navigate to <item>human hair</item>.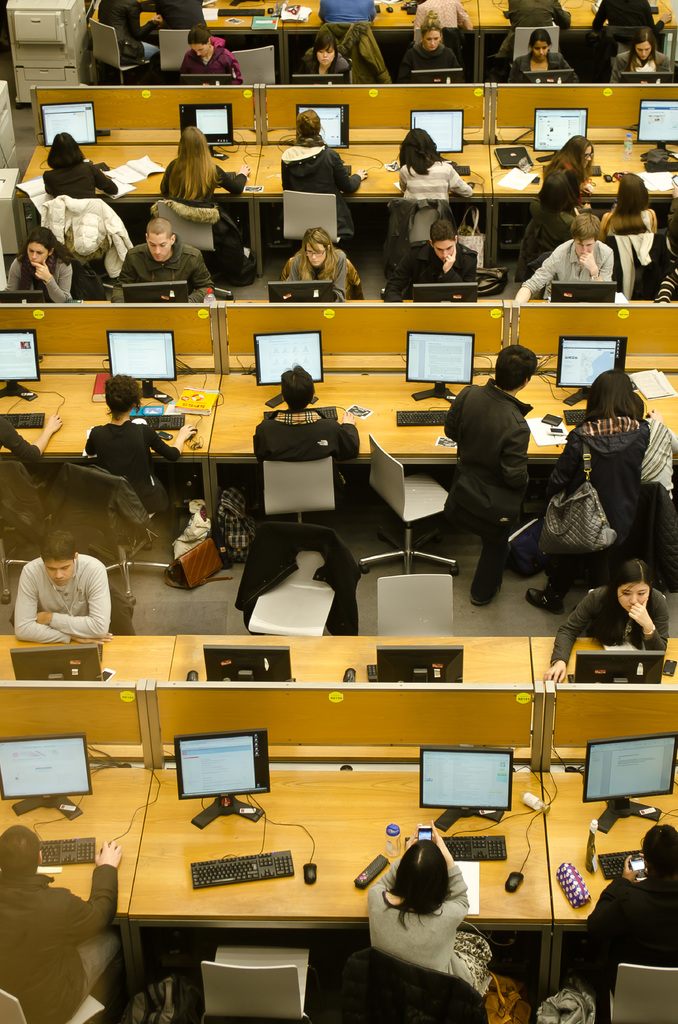
Navigation target: 611,168,652,218.
